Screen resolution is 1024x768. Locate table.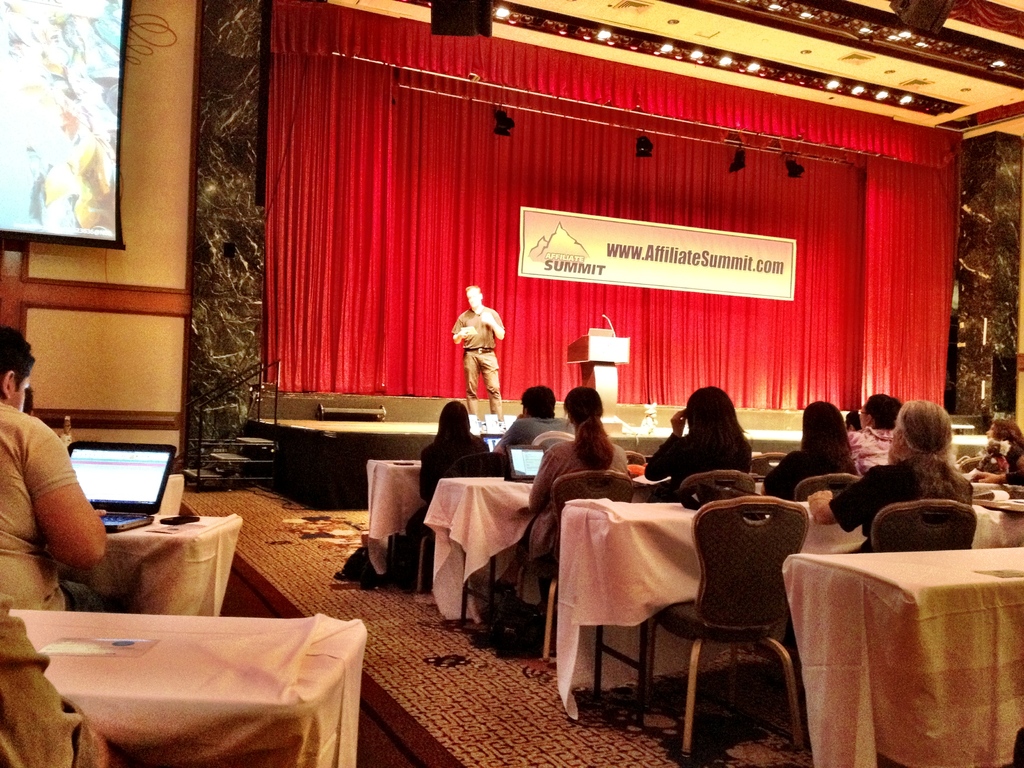
365 459 421 578.
